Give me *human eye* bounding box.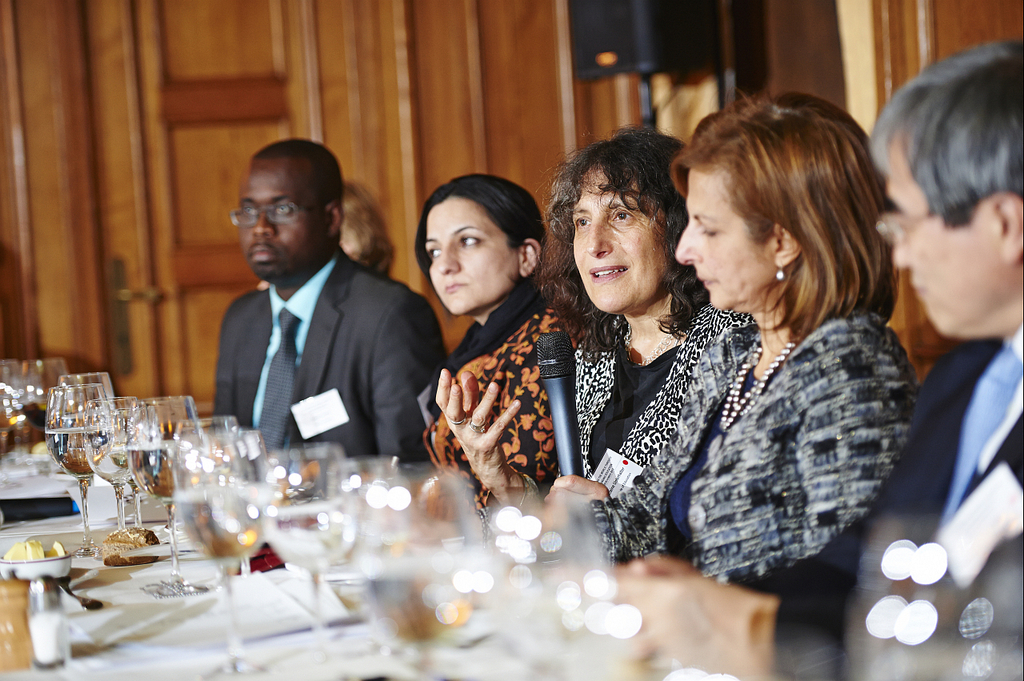
(x1=238, y1=200, x2=259, y2=217).
